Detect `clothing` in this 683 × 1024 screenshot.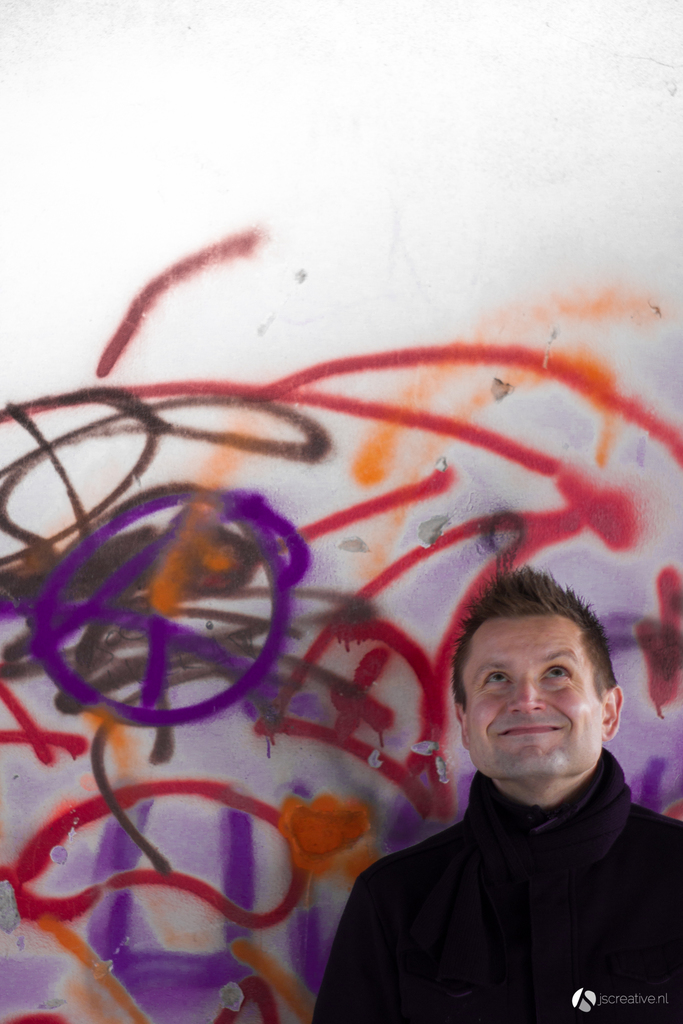
Detection: region(325, 703, 671, 1023).
